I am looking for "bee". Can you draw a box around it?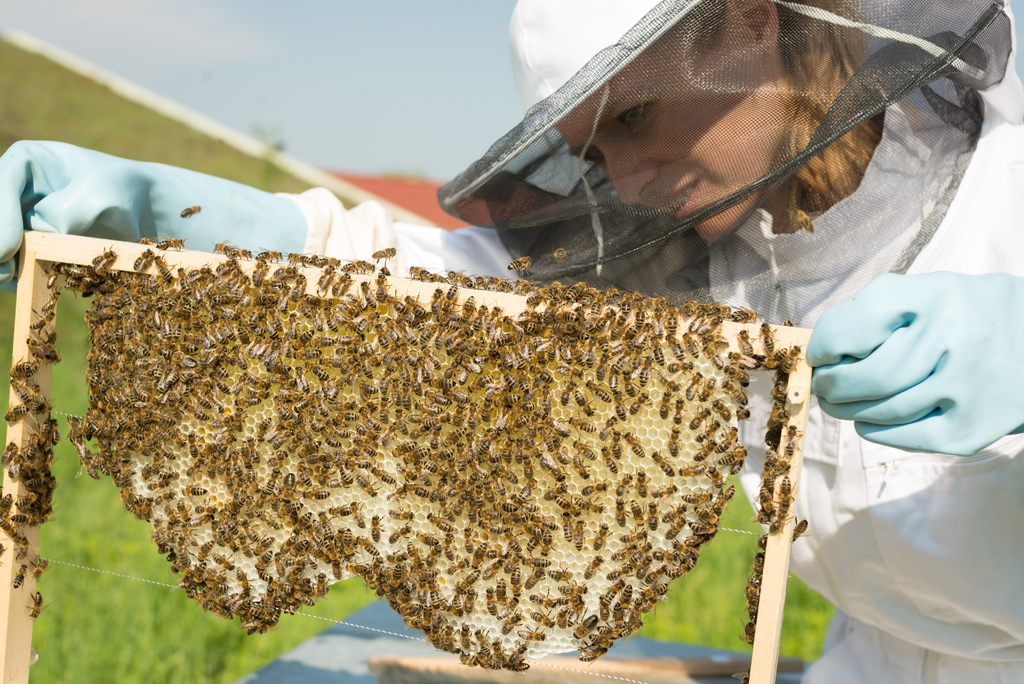
Sure, the bounding box is left=573, top=605, right=596, bottom=641.
